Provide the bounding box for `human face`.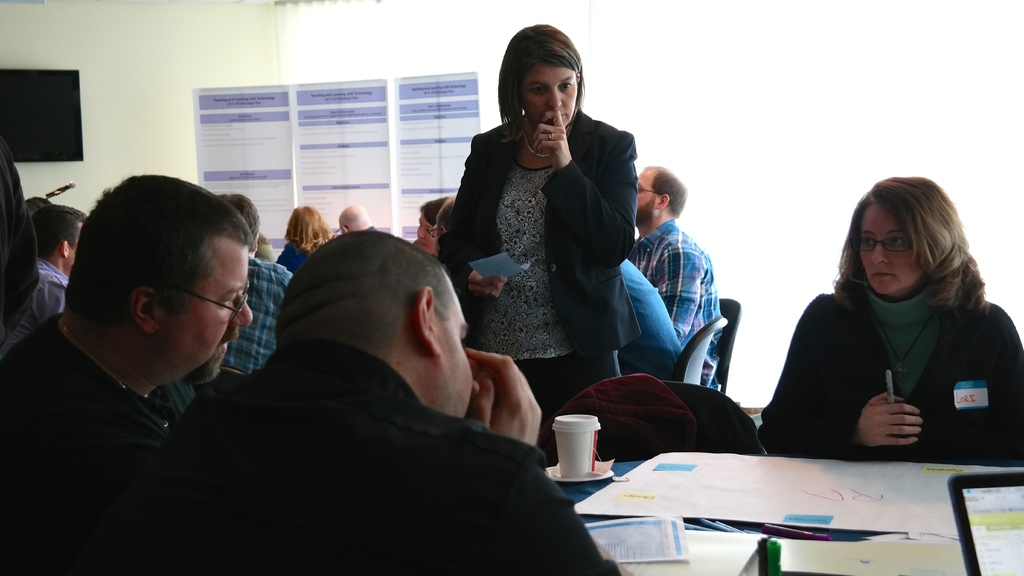
Rect(432, 264, 471, 413).
